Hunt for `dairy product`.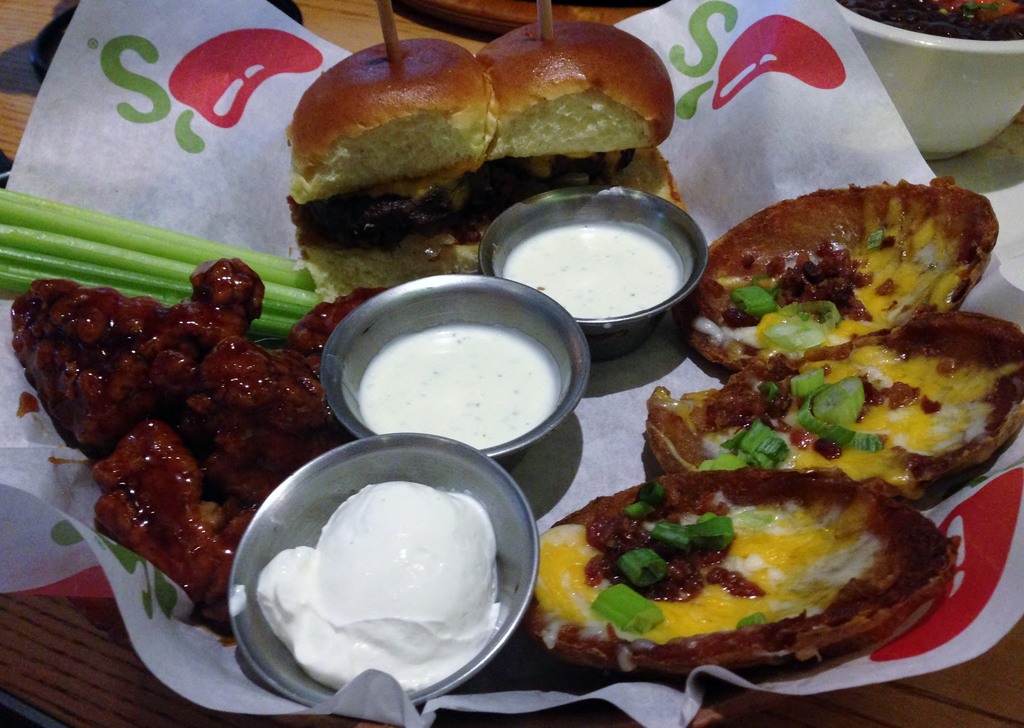
Hunted down at select_region(345, 312, 561, 457).
